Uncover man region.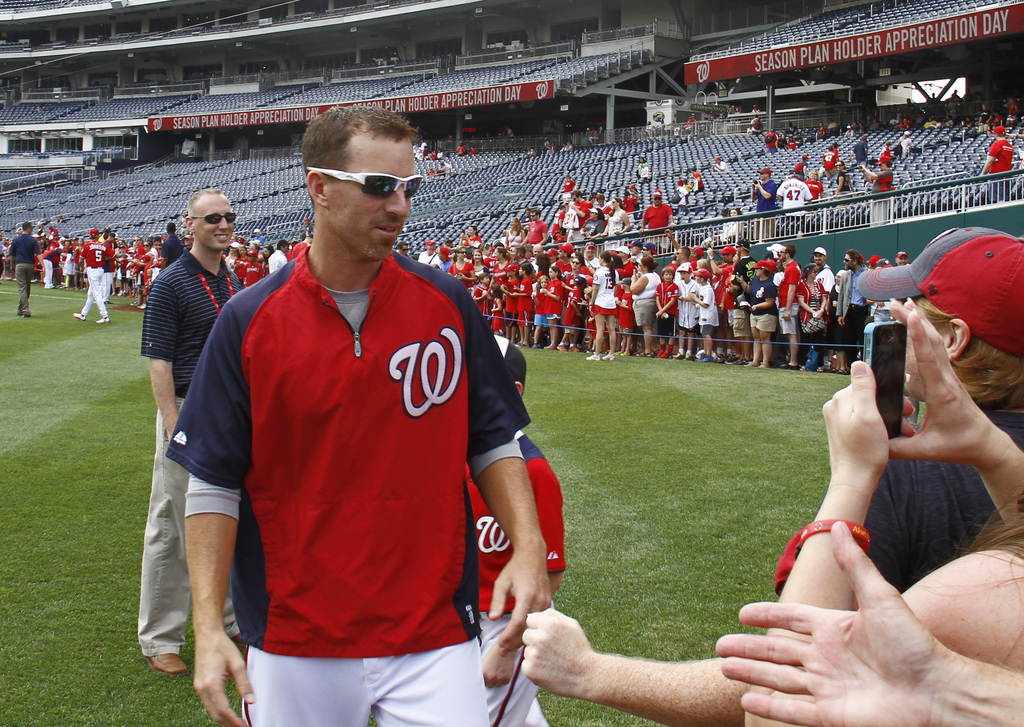
Uncovered: [179, 120, 559, 726].
